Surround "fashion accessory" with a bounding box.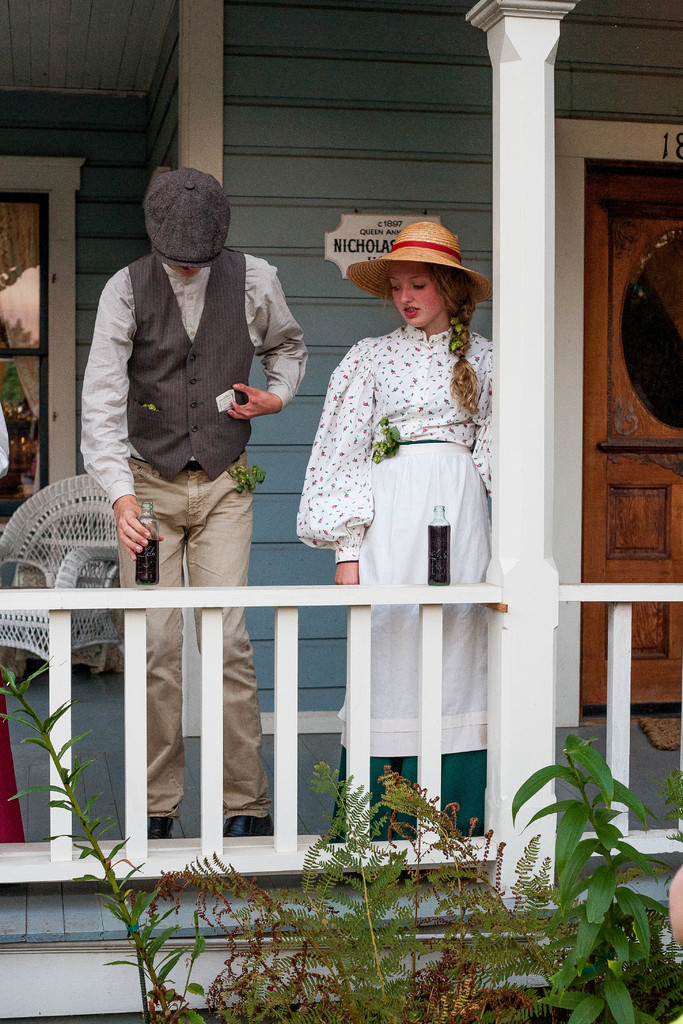
{"x1": 344, "y1": 221, "x2": 498, "y2": 299}.
